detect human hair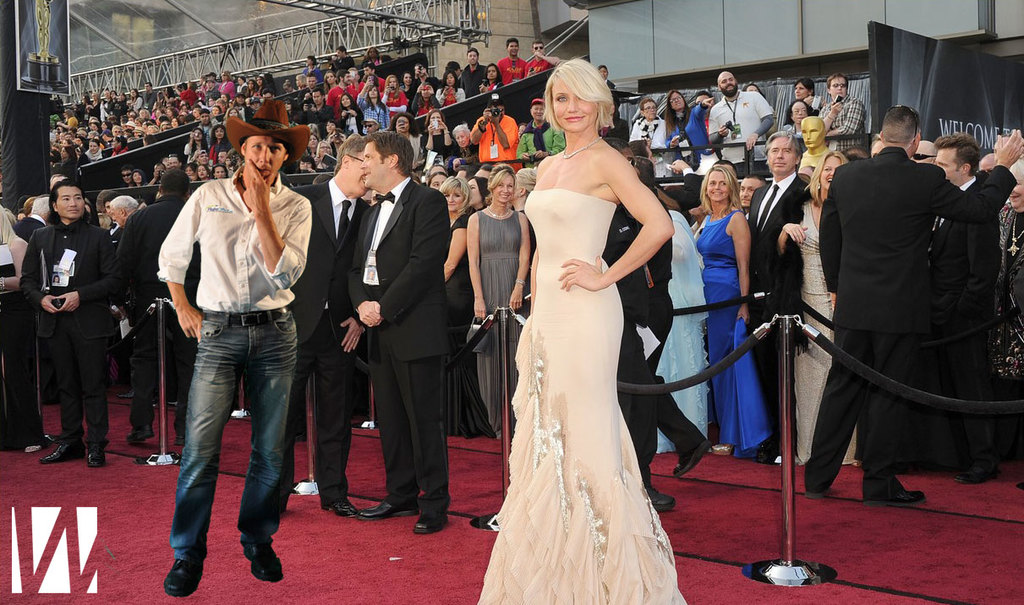
[x1=296, y1=72, x2=308, y2=88]
